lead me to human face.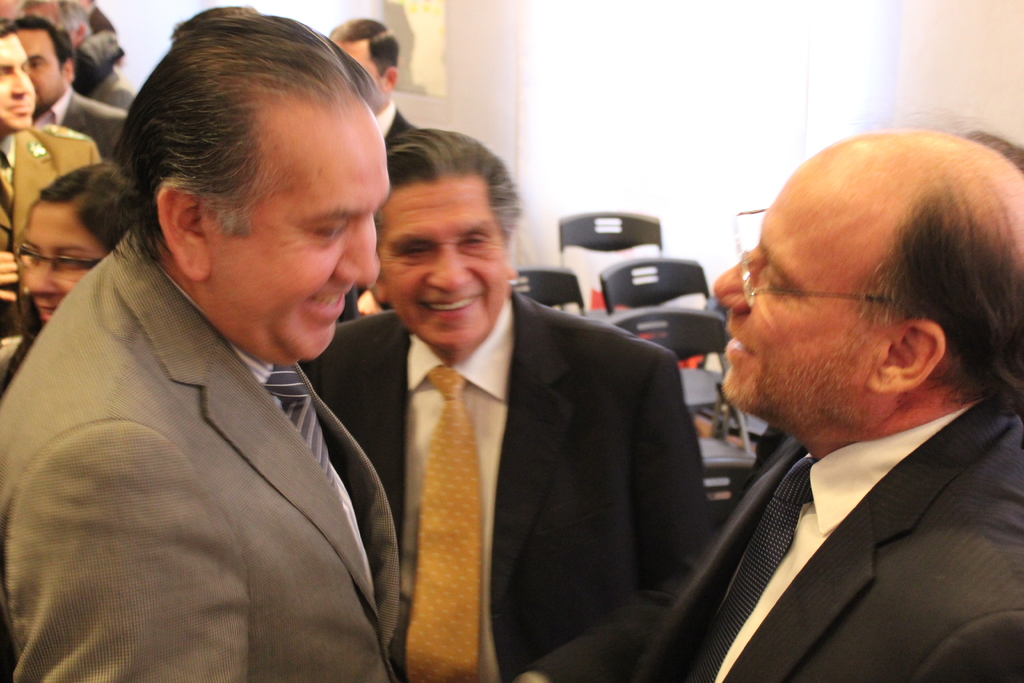
Lead to (x1=378, y1=190, x2=511, y2=356).
